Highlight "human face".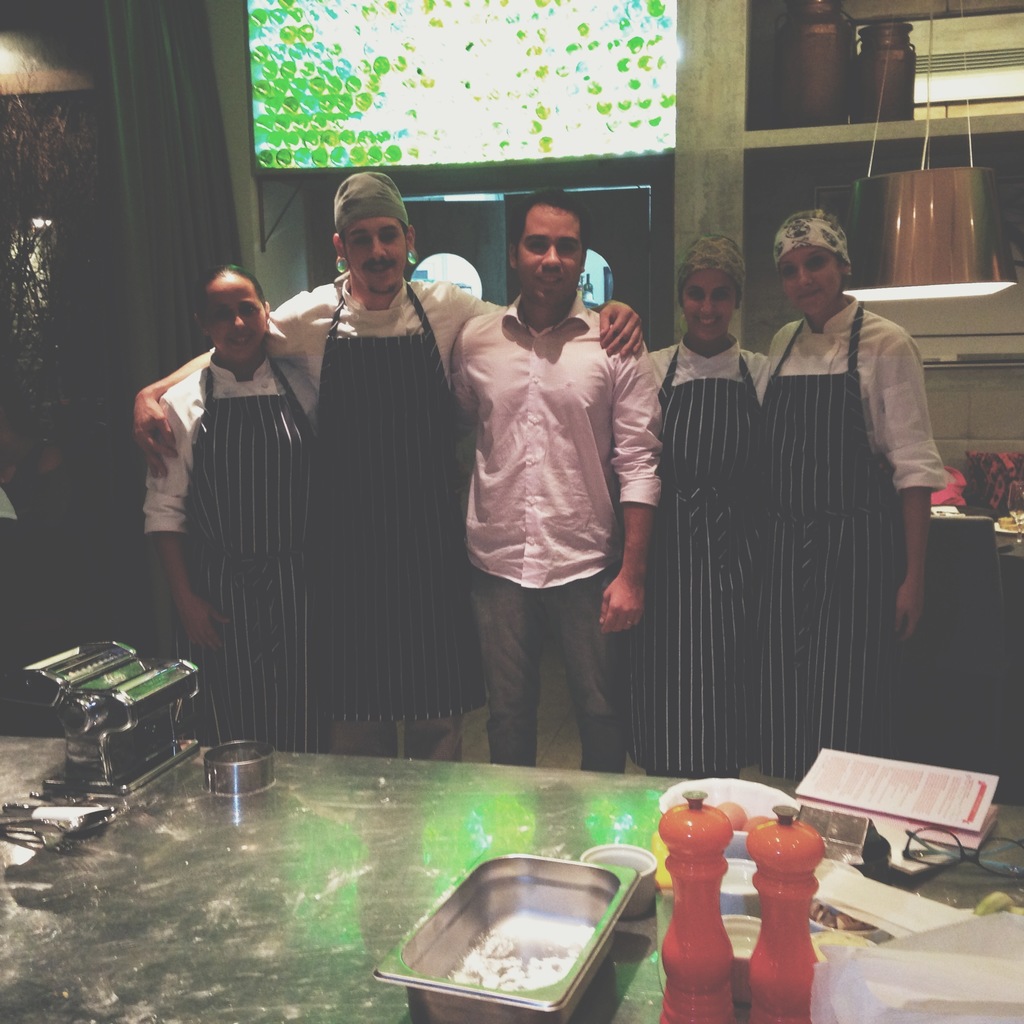
Highlighted region: (x1=350, y1=221, x2=406, y2=296).
